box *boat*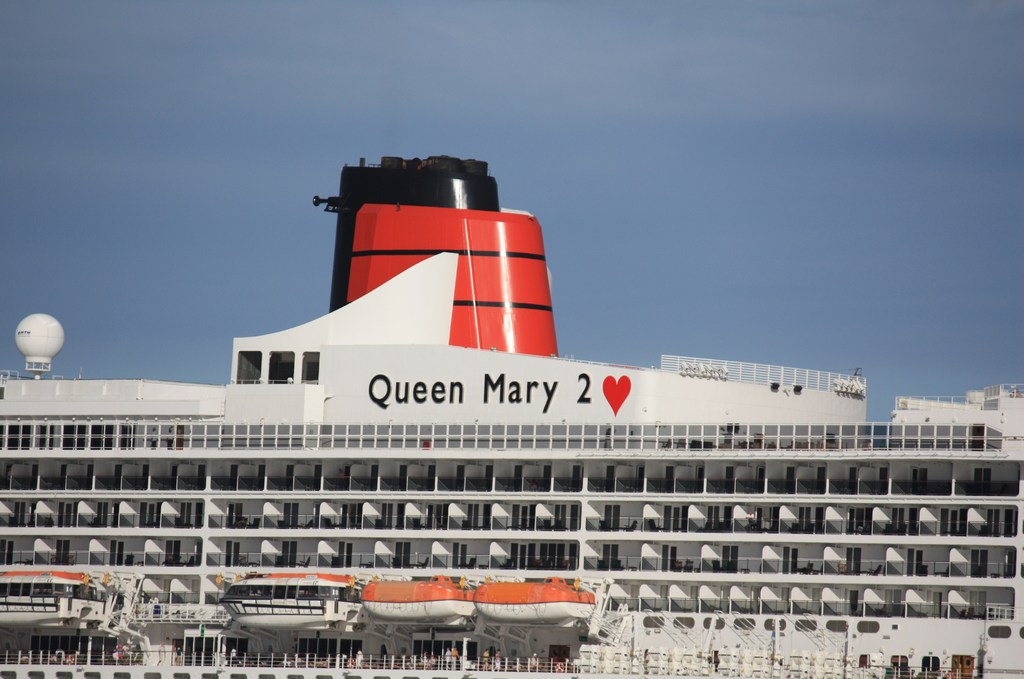
(left=360, top=577, right=472, bottom=626)
